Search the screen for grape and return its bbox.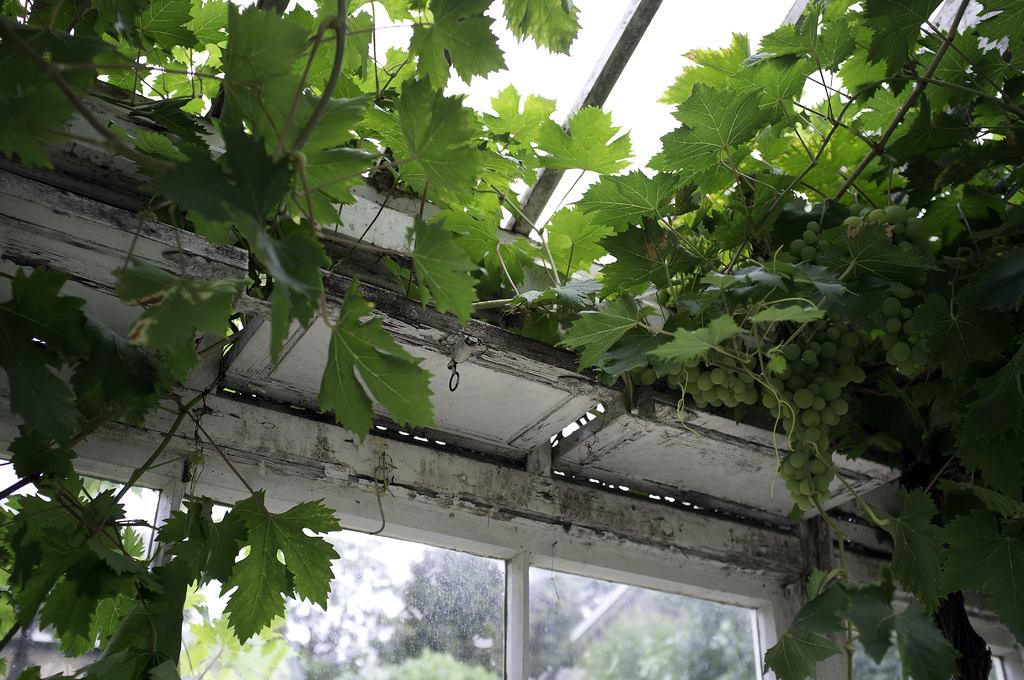
Found: region(804, 230, 816, 241).
